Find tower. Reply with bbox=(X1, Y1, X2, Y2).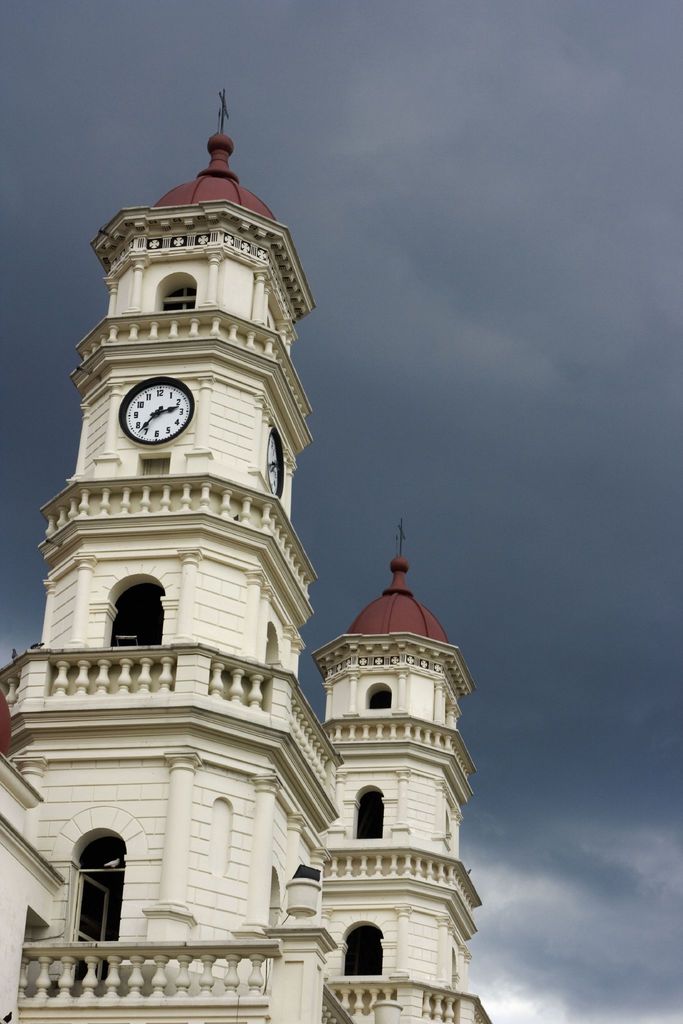
bbox=(0, 92, 344, 1023).
